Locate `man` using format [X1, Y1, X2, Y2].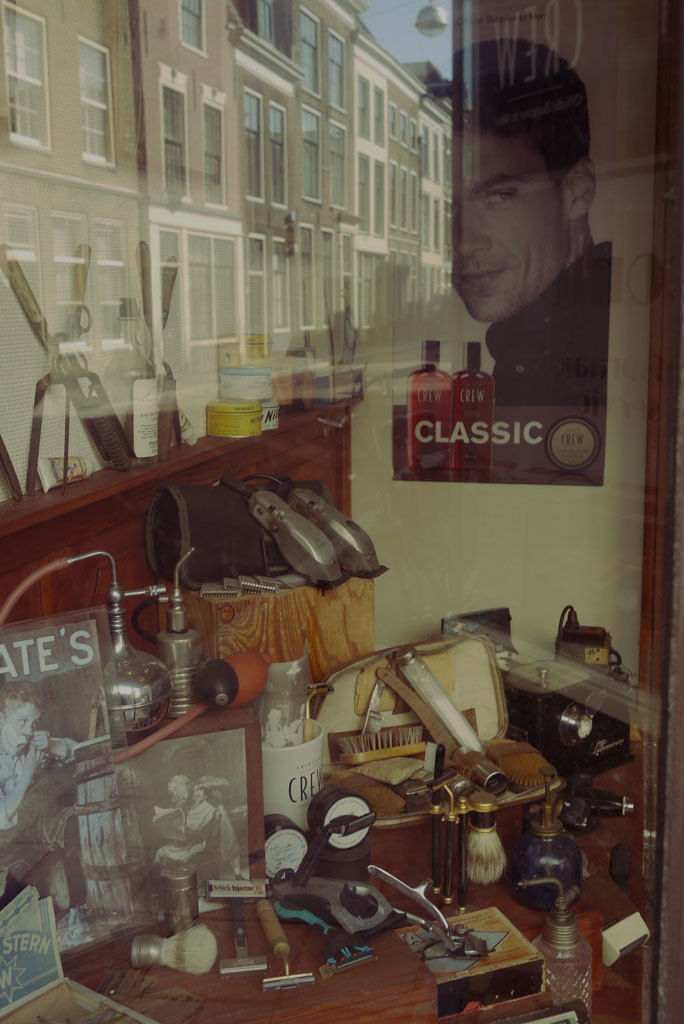
[401, 64, 638, 441].
